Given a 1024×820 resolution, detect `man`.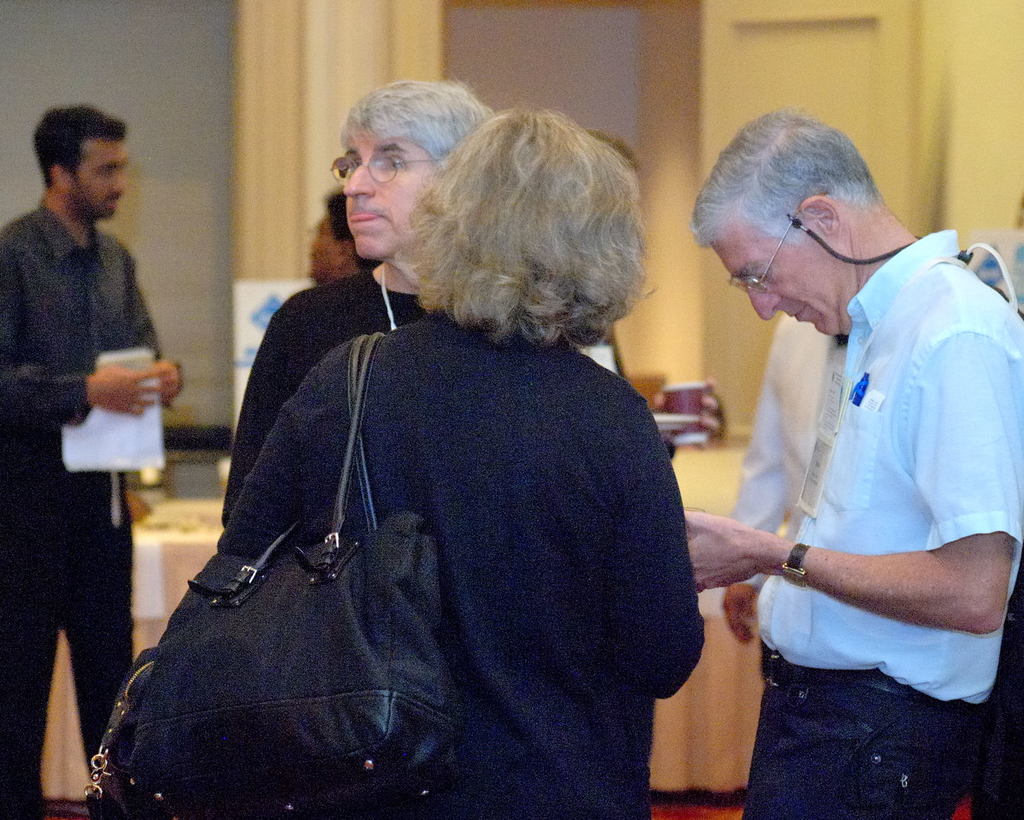
Rect(222, 74, 496, 528).
